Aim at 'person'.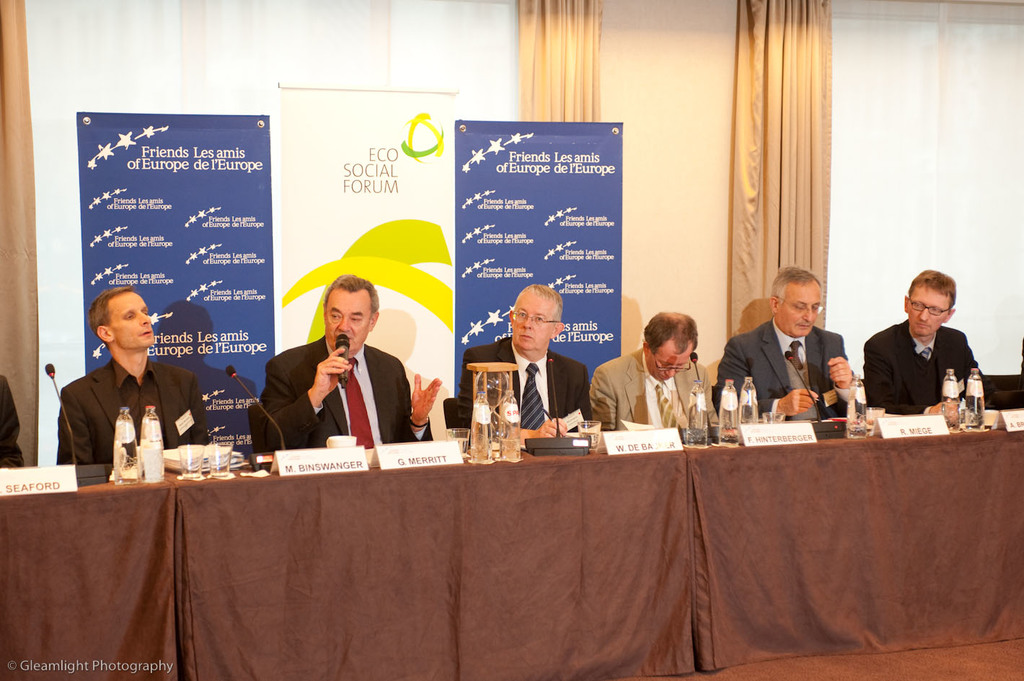
Aimed at box=[588, 313, 717, 439].
